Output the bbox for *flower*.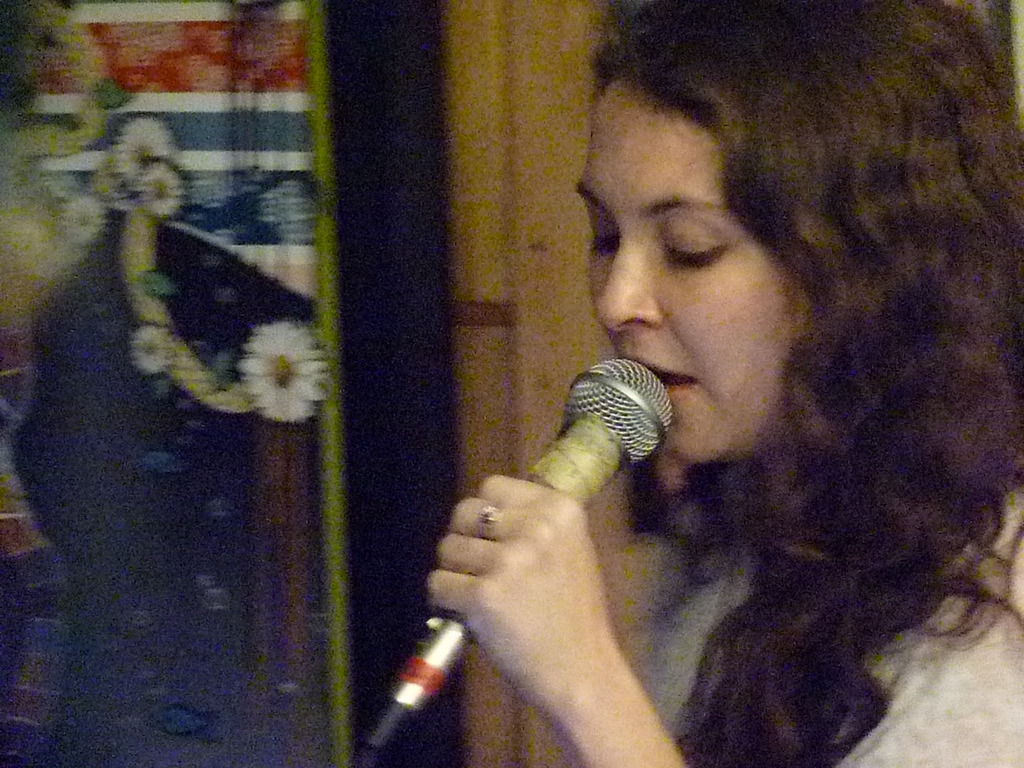
box(250, 305, 323, 426).
